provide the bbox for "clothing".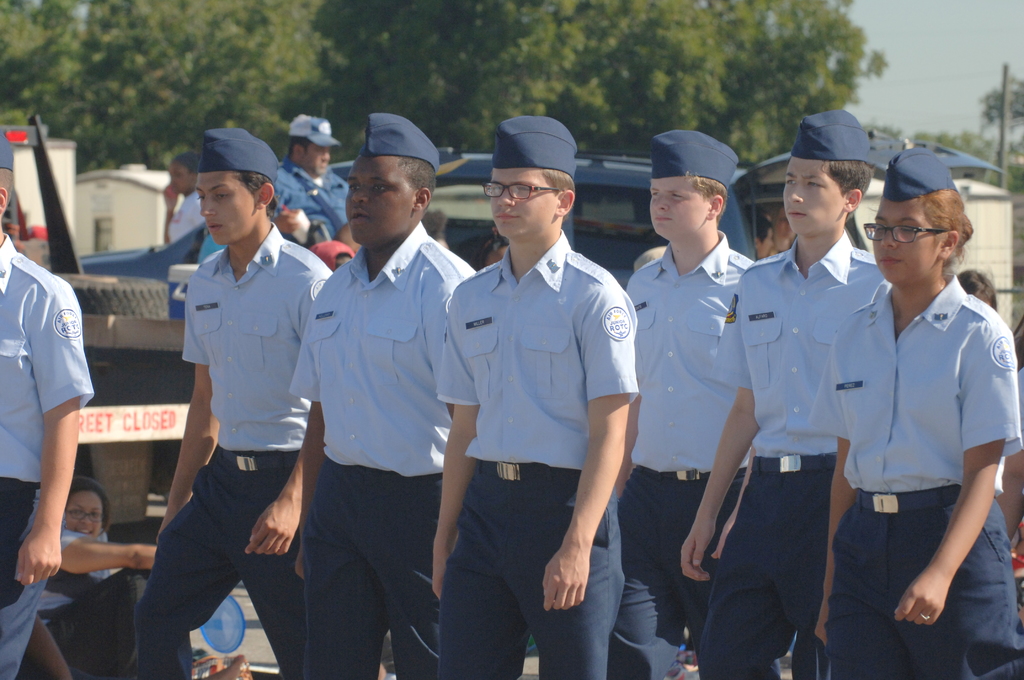
[x1=0, y1=220, x2=91, y2=679].
